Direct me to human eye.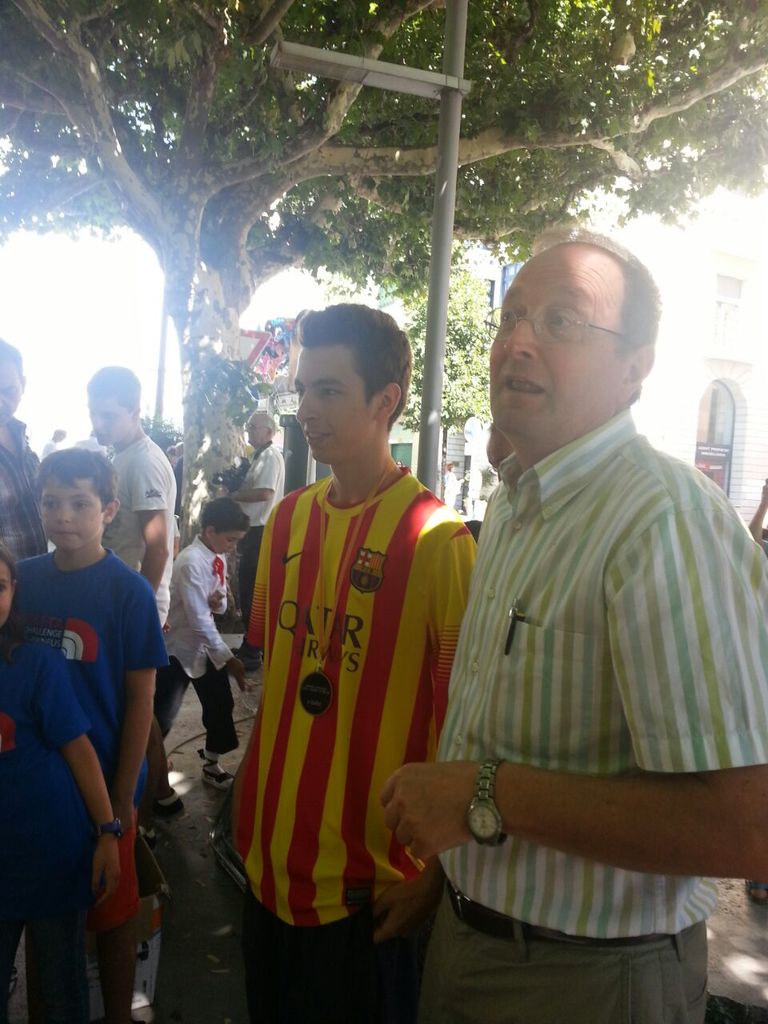
Direction: BBox(542, 311, 578, 329).
